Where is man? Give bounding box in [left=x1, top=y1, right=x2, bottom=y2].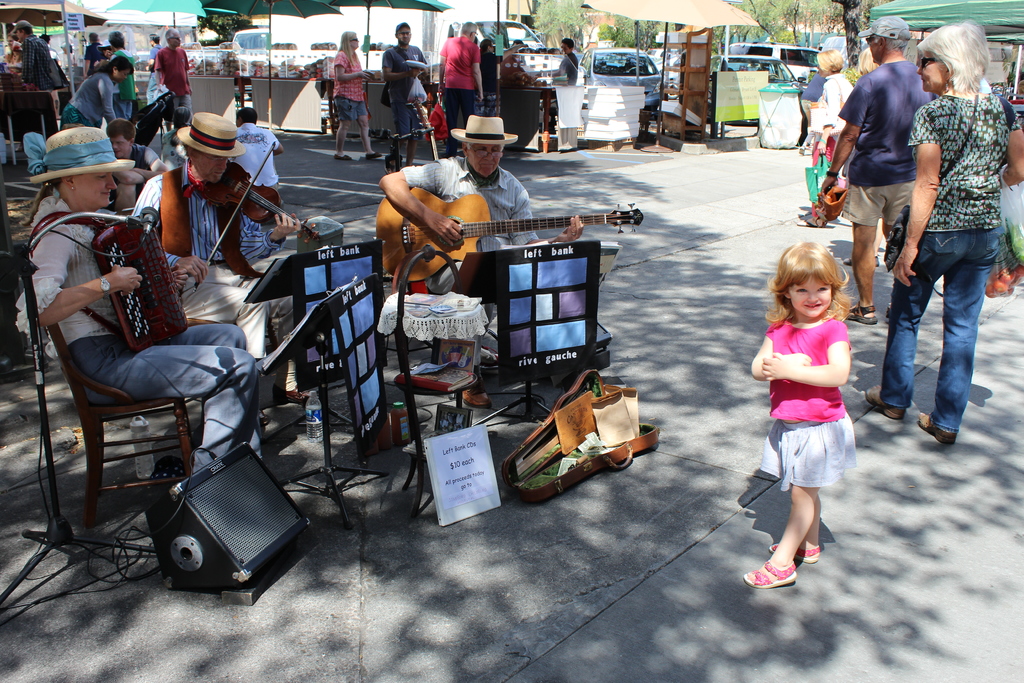
[left=434, top=12, right=484, bottom=130].
